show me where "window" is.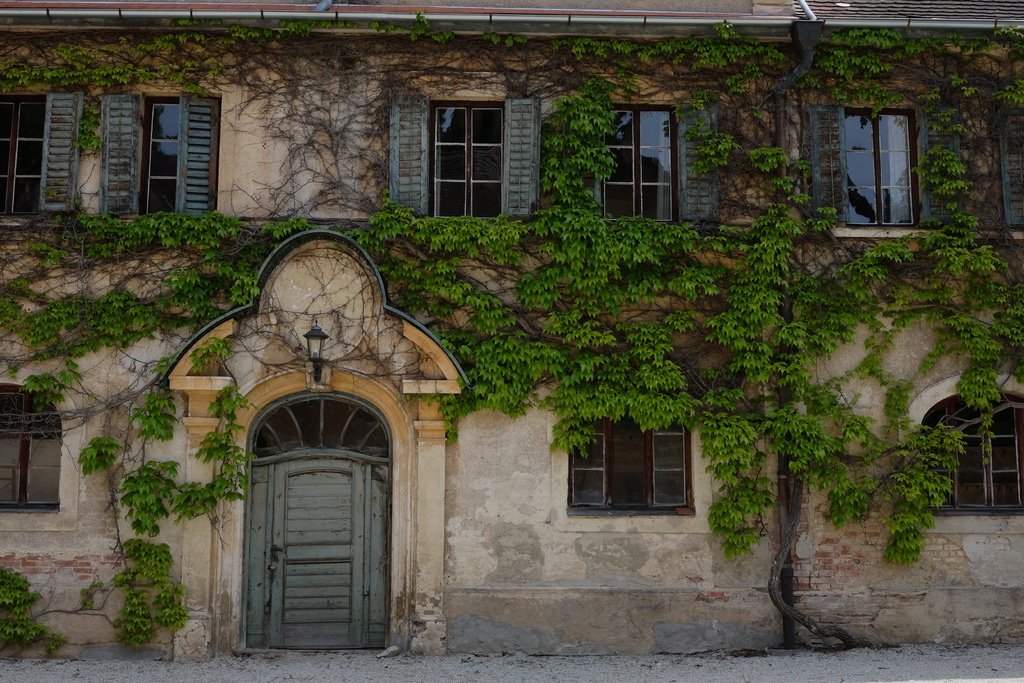
"window" is at left=806, top=104, right=972, bottom=241.
